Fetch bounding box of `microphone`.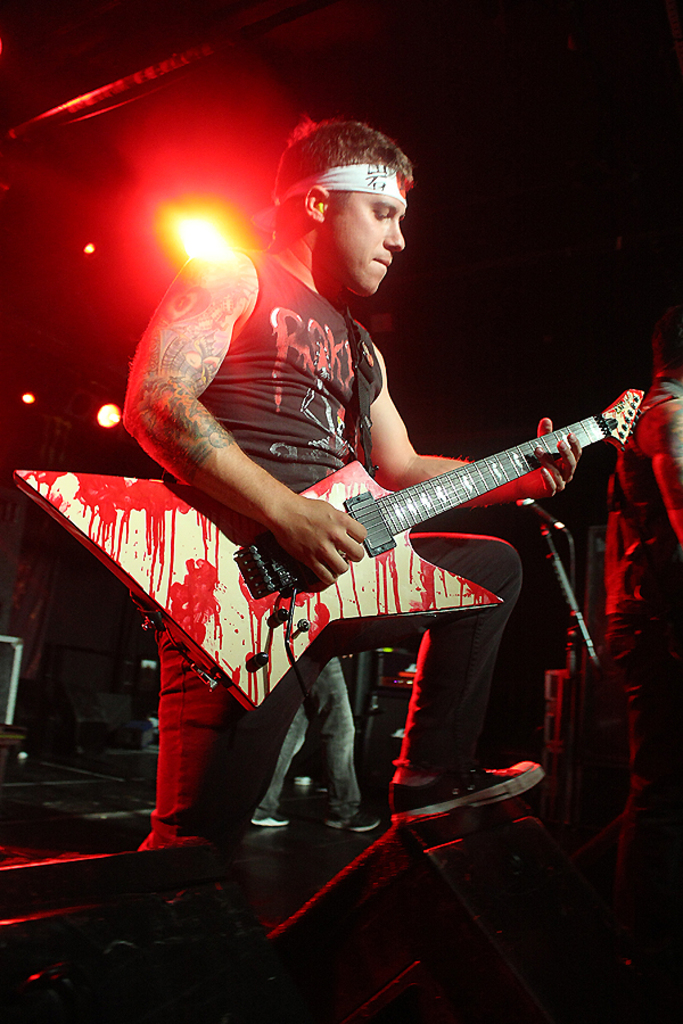
Bbox: x1=510 y1=495 x2=570 y2=532.
